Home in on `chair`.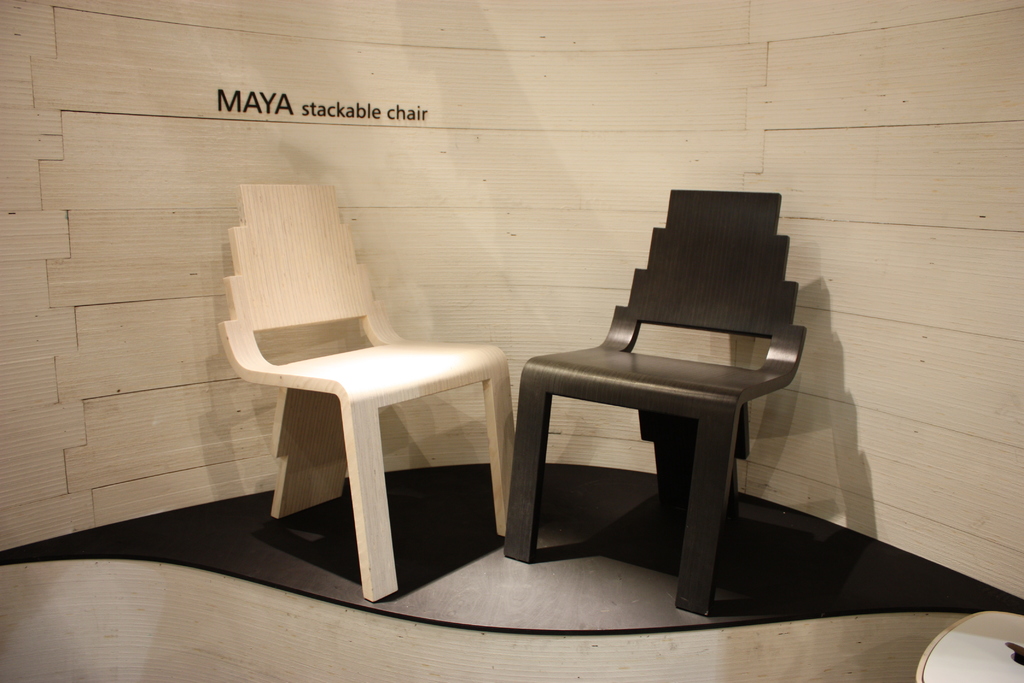
Homed in at left=206, top=179, right=516, bottom=612.
